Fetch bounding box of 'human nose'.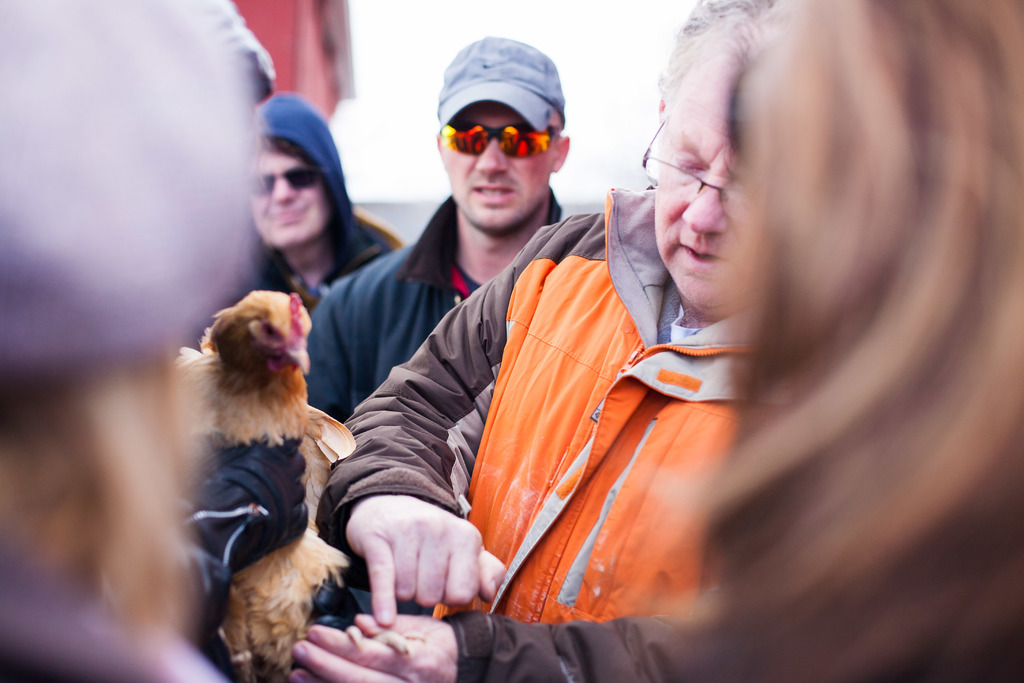
Bbox: x1=472 y1=138 x2=511 y2=177.
